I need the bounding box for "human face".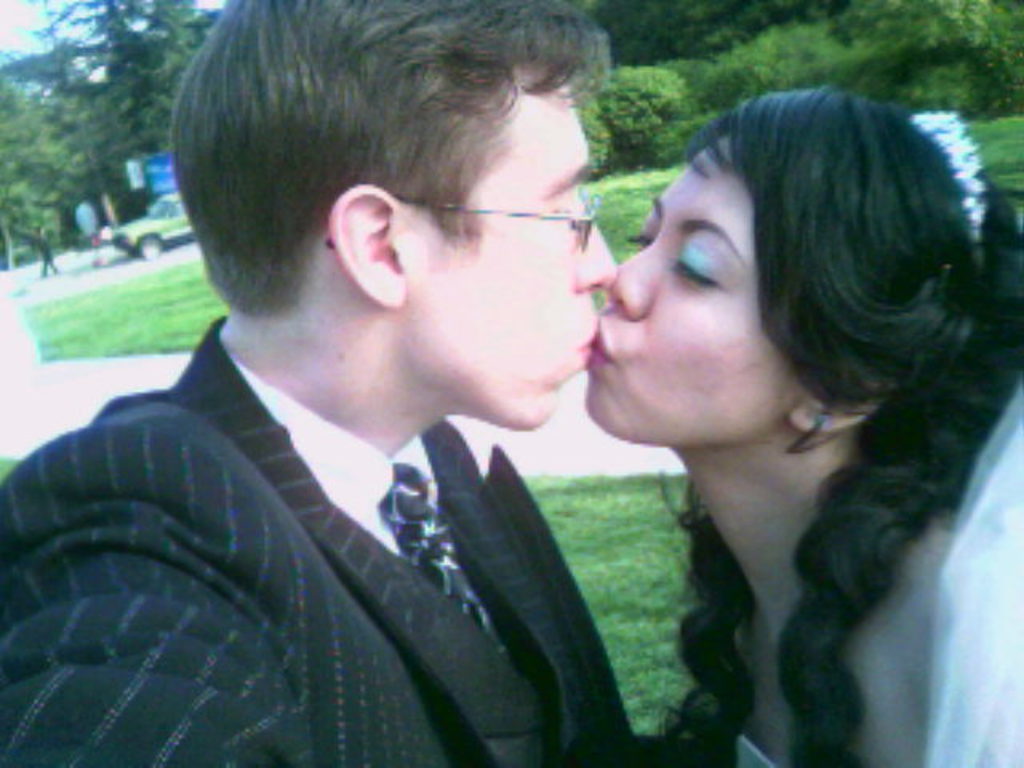
Here it is: <region>408, 77, 616, 429</region>.
